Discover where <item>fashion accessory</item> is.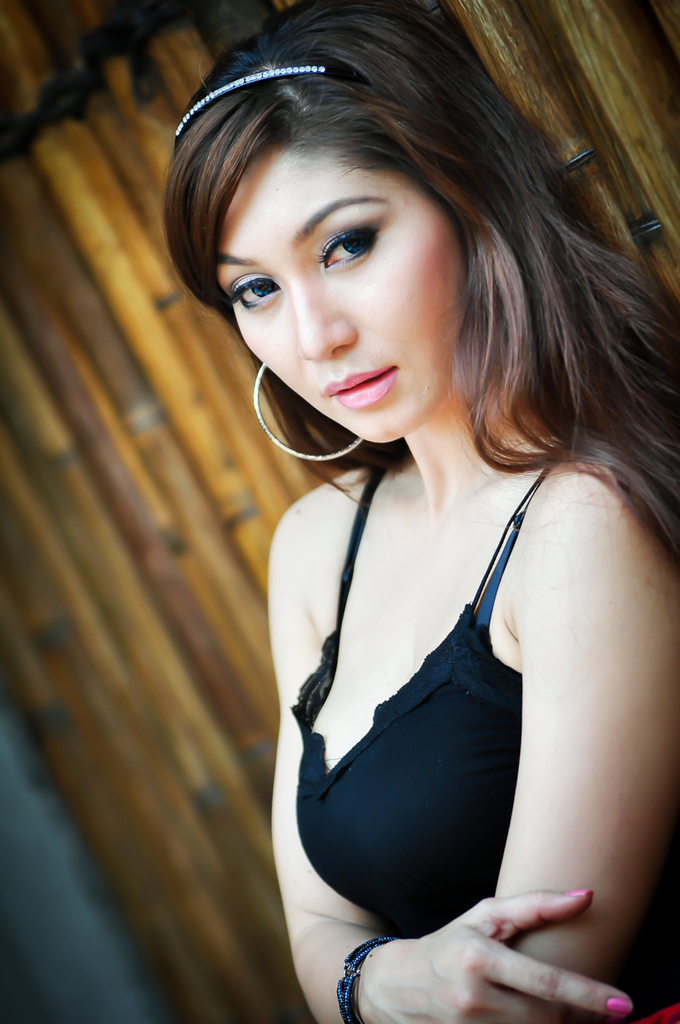
Discovered at {"x1": 335, "y1": 928, "x2": 410, "y2": 1023}.
